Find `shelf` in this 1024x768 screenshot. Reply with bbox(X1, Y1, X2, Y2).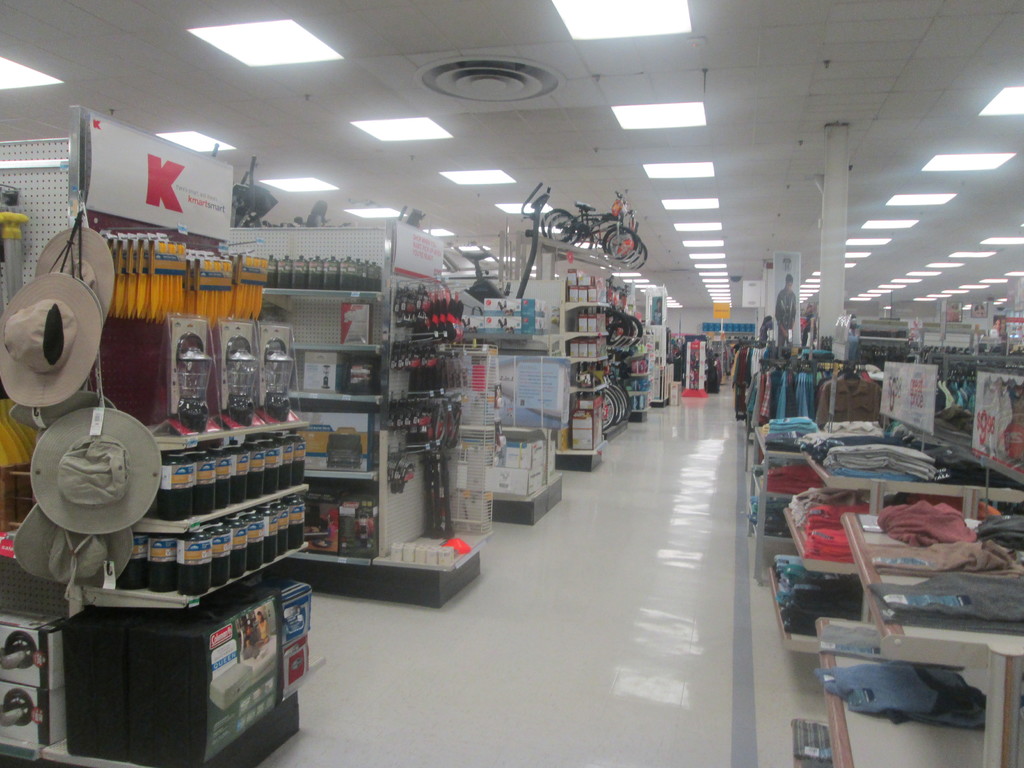
bbox(776, 368, 990, 656).
